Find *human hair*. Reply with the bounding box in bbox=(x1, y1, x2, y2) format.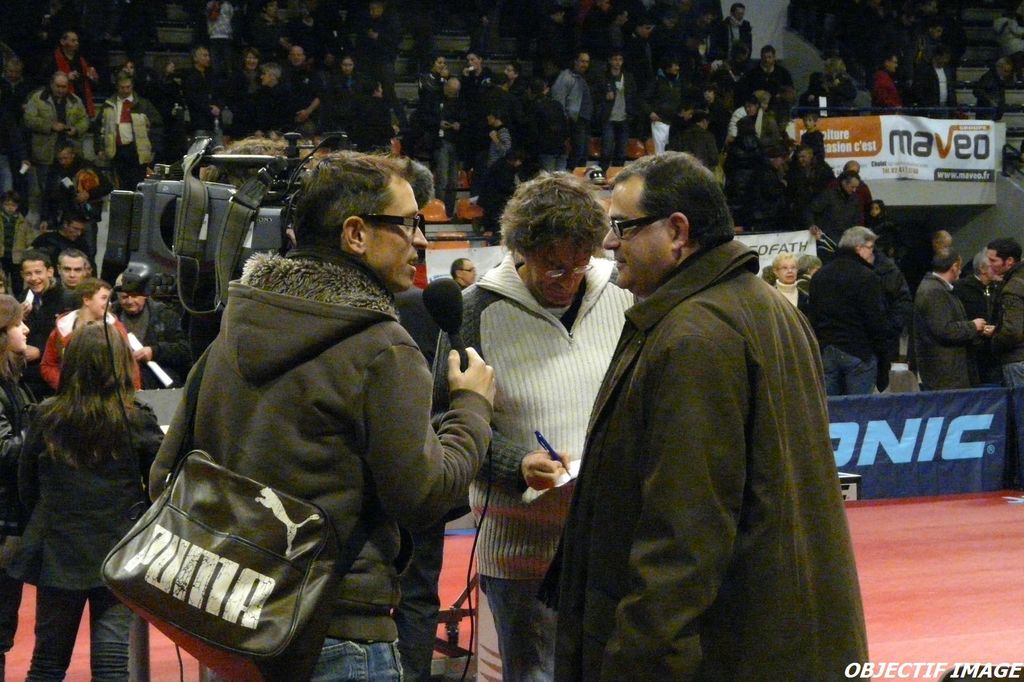
bbox=(451, 258, 470, 277).
